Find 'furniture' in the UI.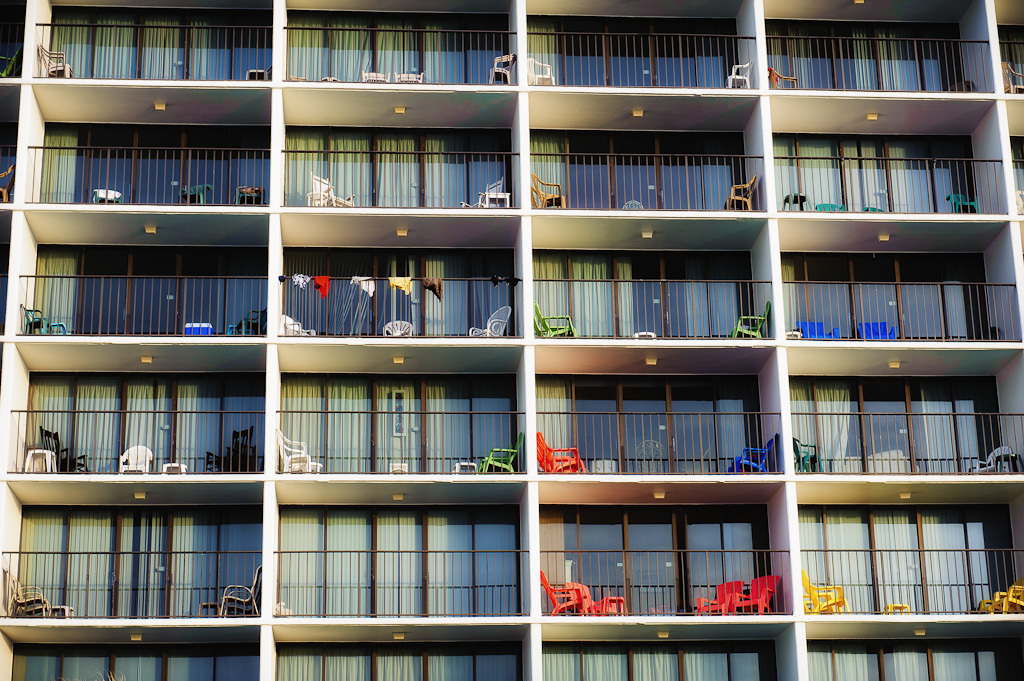
UI element at 861,202,884,214.
